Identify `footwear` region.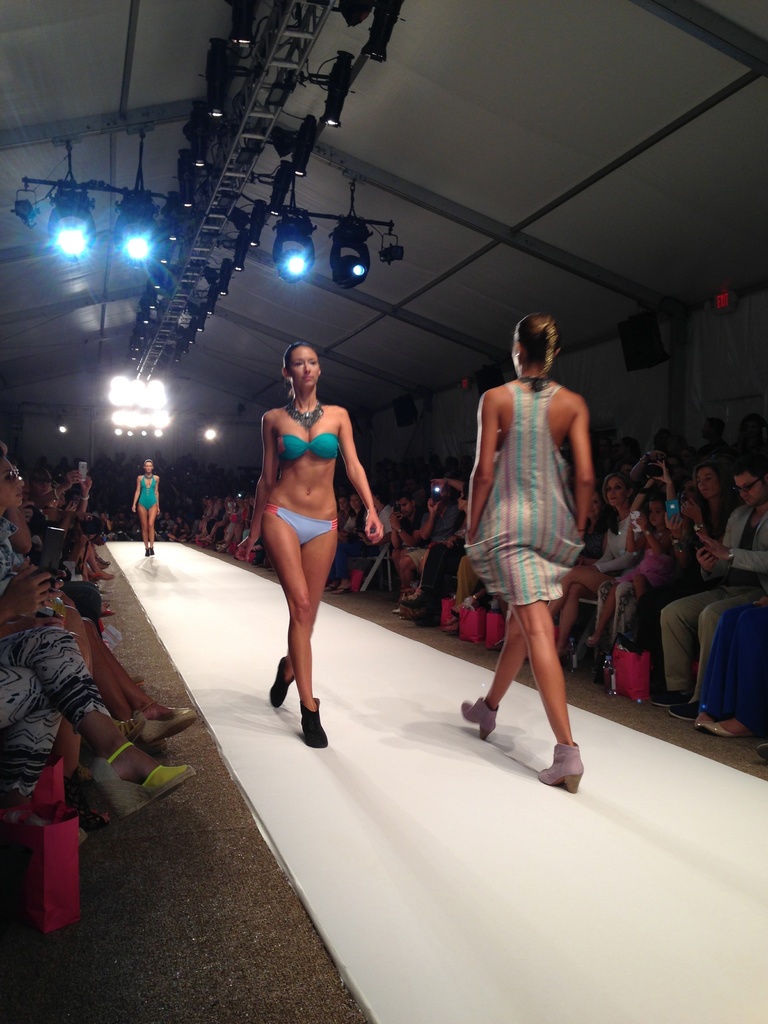
Region: [266,657,298,705].
